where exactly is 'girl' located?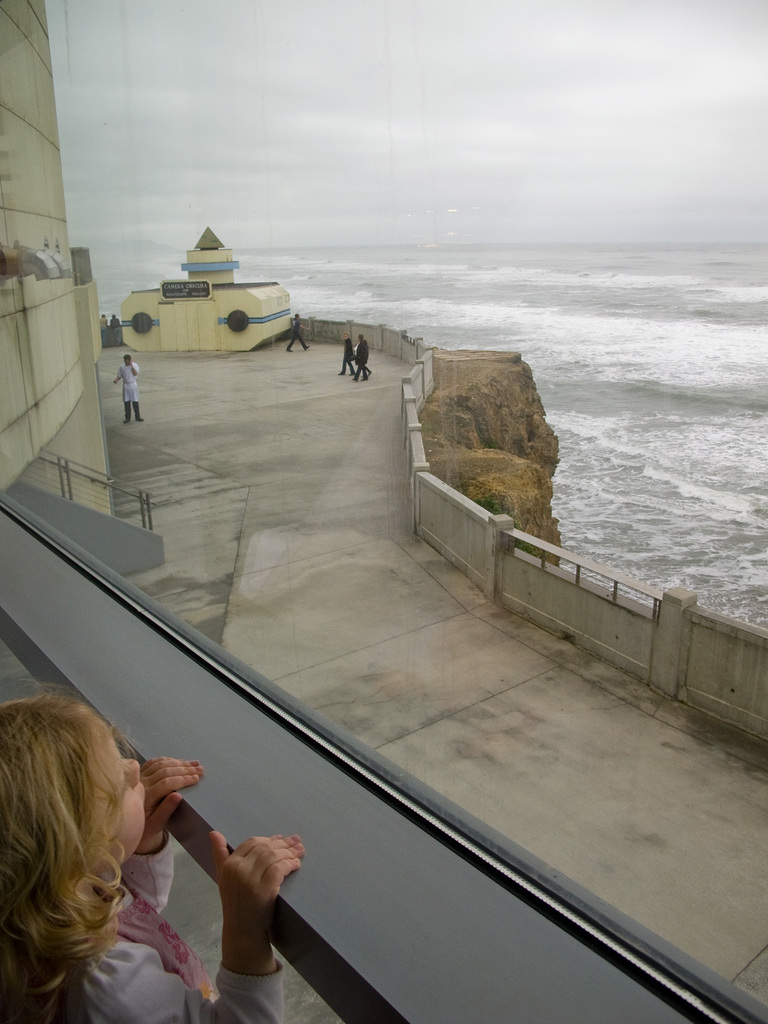
Its bounding box is [left=0, top=692, right=308, bottom=1023].
